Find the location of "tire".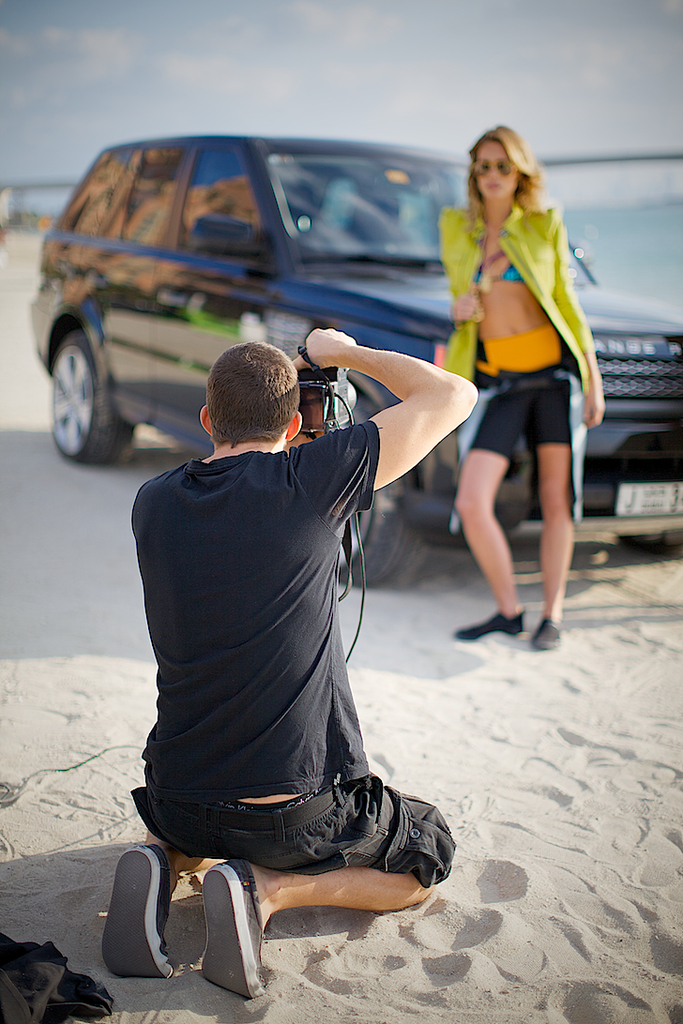
Location: [left=337, top=399, right=436, bottom=589].
